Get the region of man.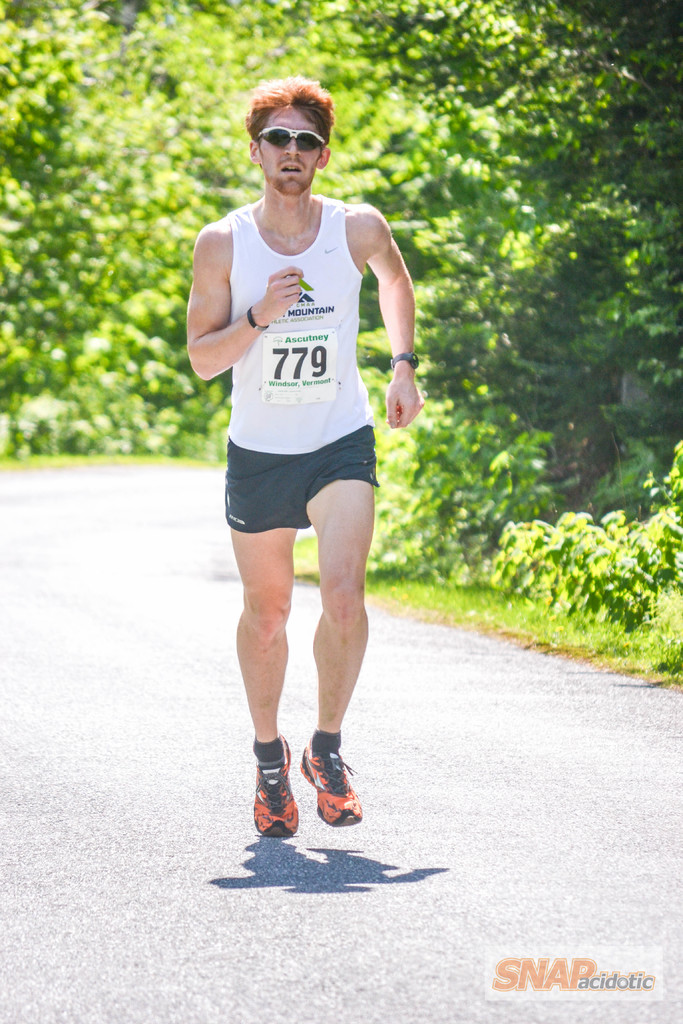
{"x1": 170, "y1": 76, "x2": 422, "y2": 867}.
